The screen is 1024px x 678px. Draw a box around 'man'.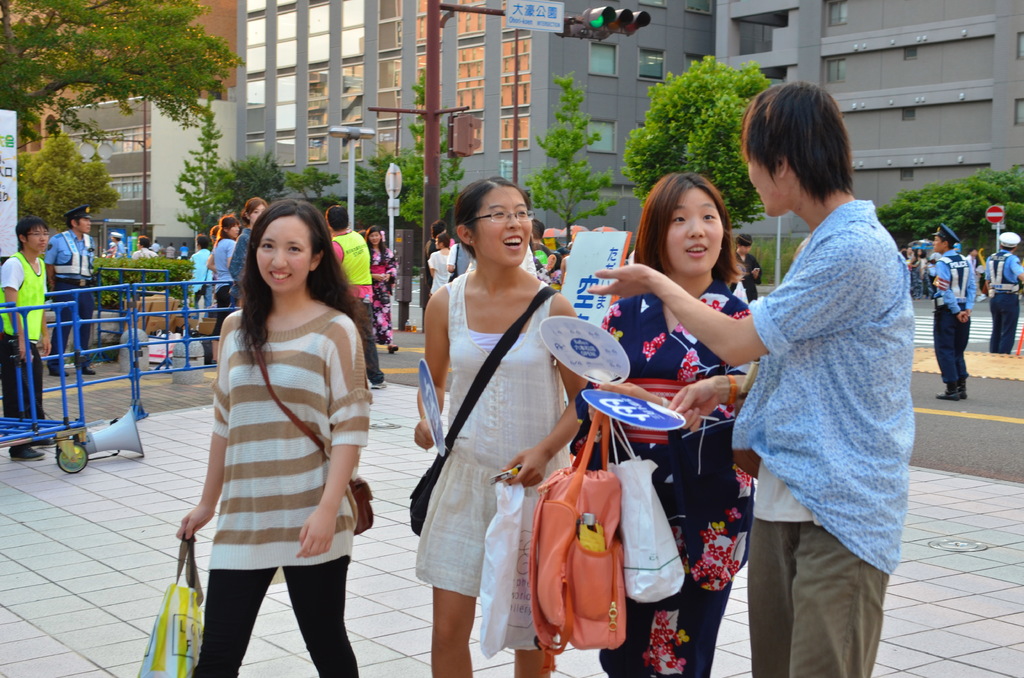
select_region(528, 218, 548, 255).
